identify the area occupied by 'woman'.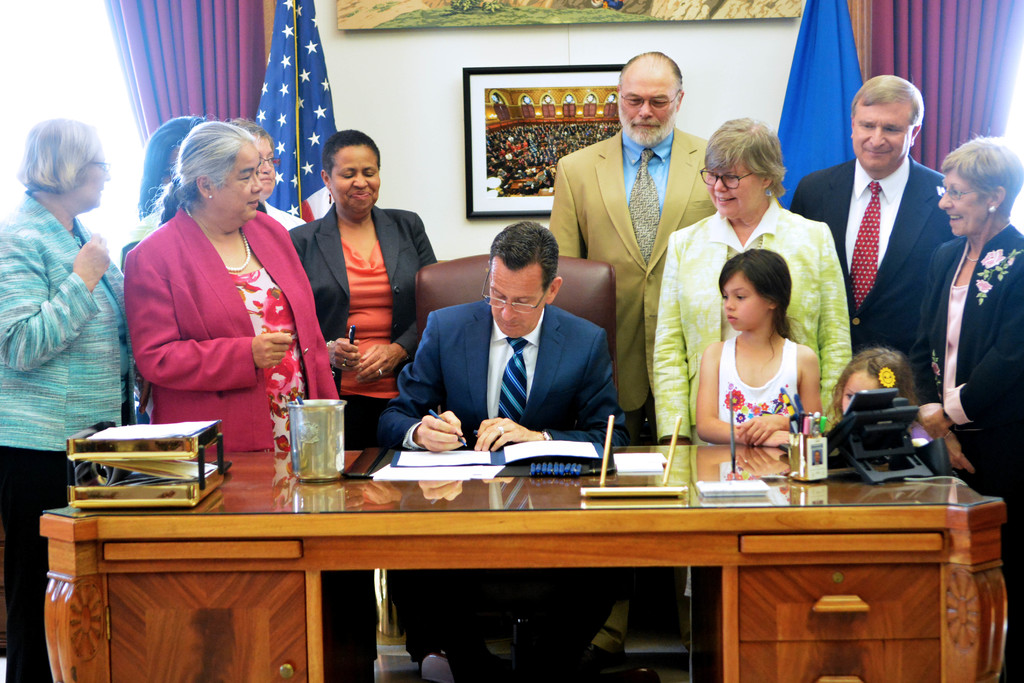
Area: [283, 127, 440, 448].
